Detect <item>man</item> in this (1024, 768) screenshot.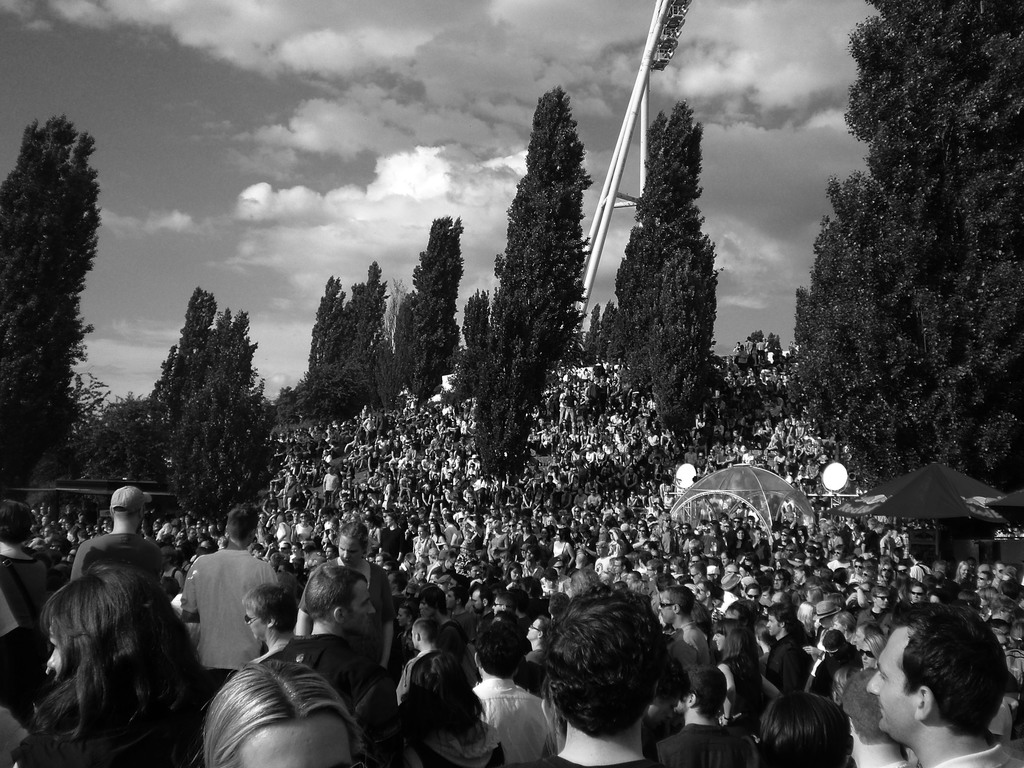
Detection: rect(164, 521, 272, 685).
